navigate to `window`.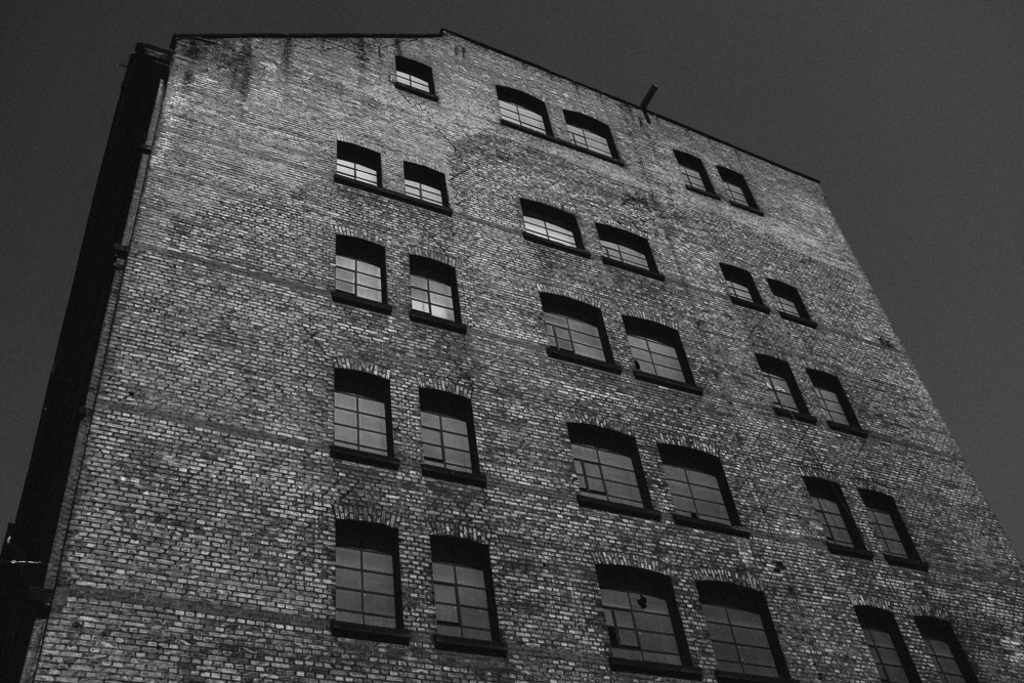
Navigation target: [332, 524, 407, 645].
